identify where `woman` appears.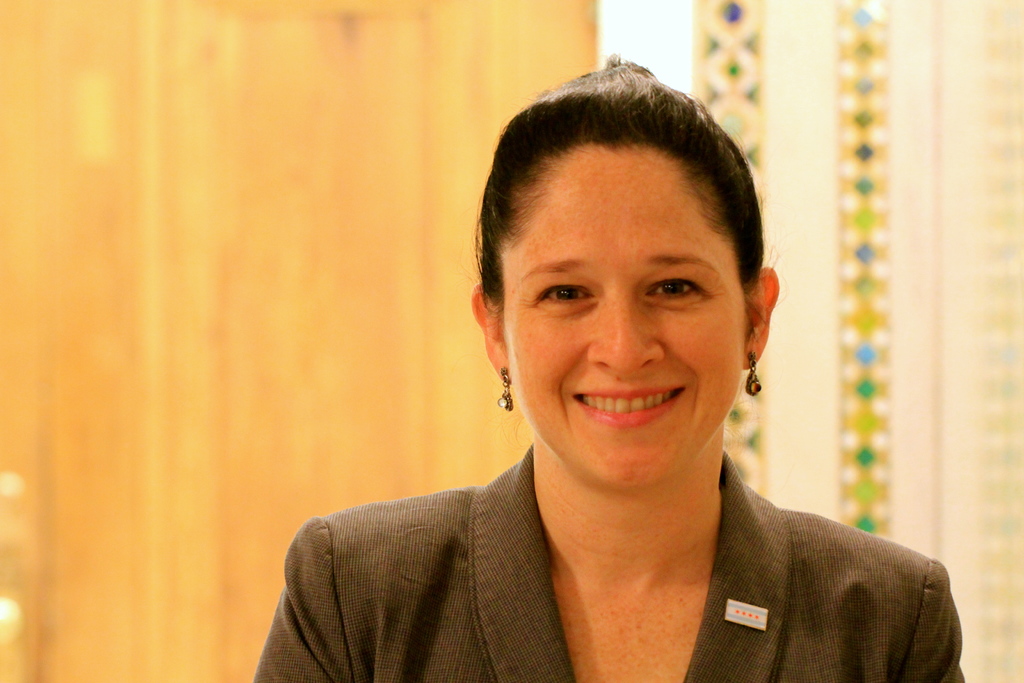
Appears at 266:73:929:678.
